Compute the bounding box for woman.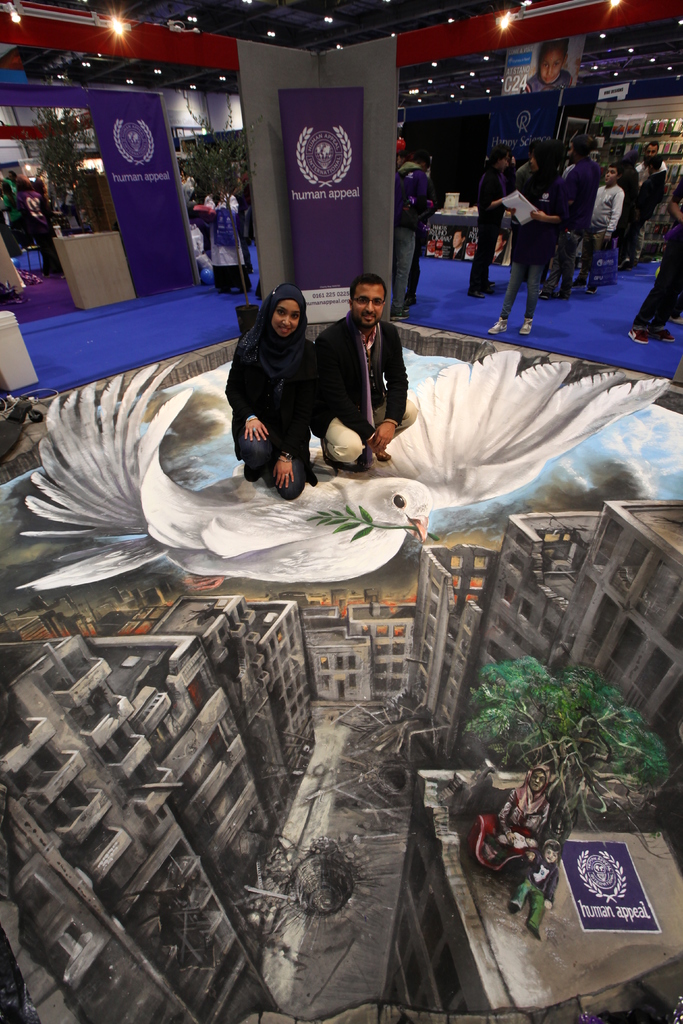
detection(539, 134, 600, 299).
